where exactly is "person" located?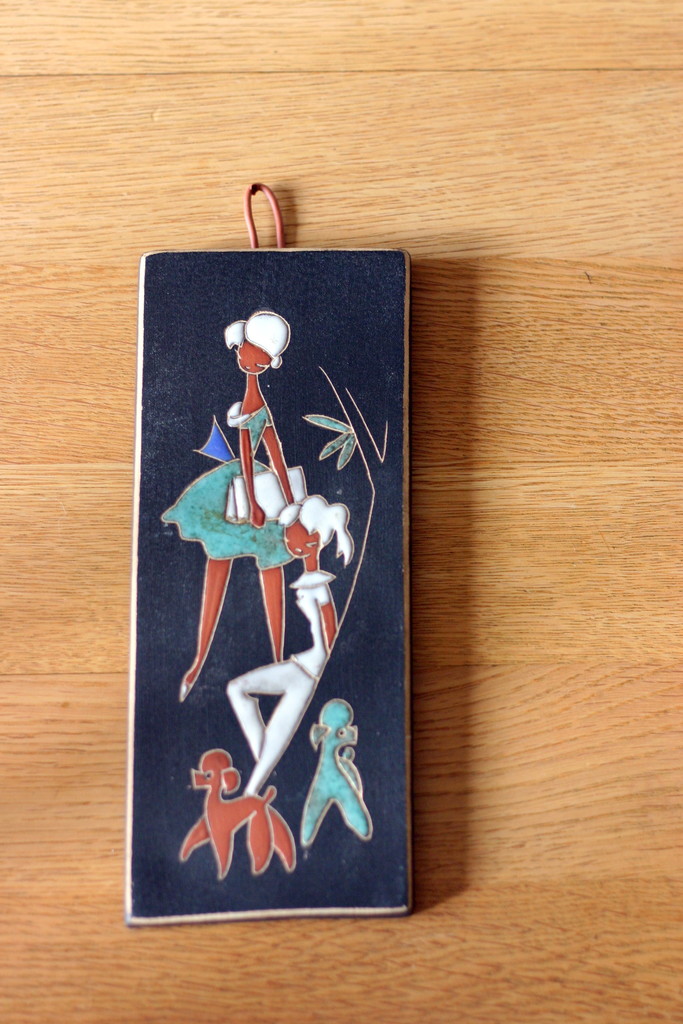
Its bounding box is 297 694 377 850.
